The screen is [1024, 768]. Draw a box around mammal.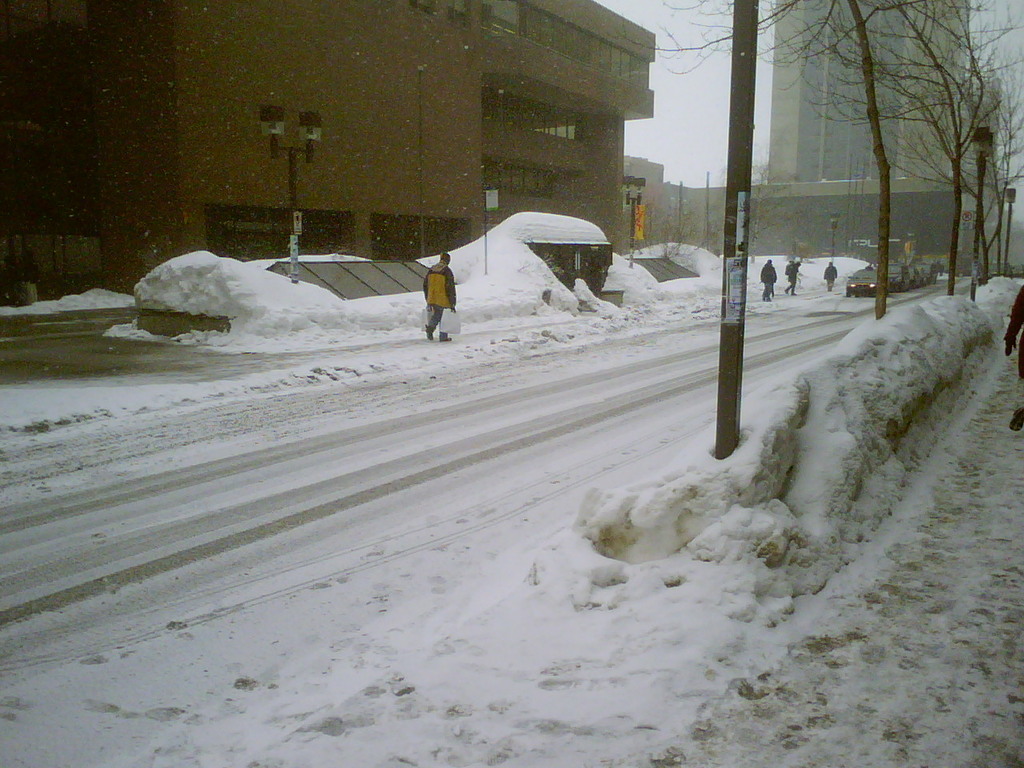
414,245,467,333.
